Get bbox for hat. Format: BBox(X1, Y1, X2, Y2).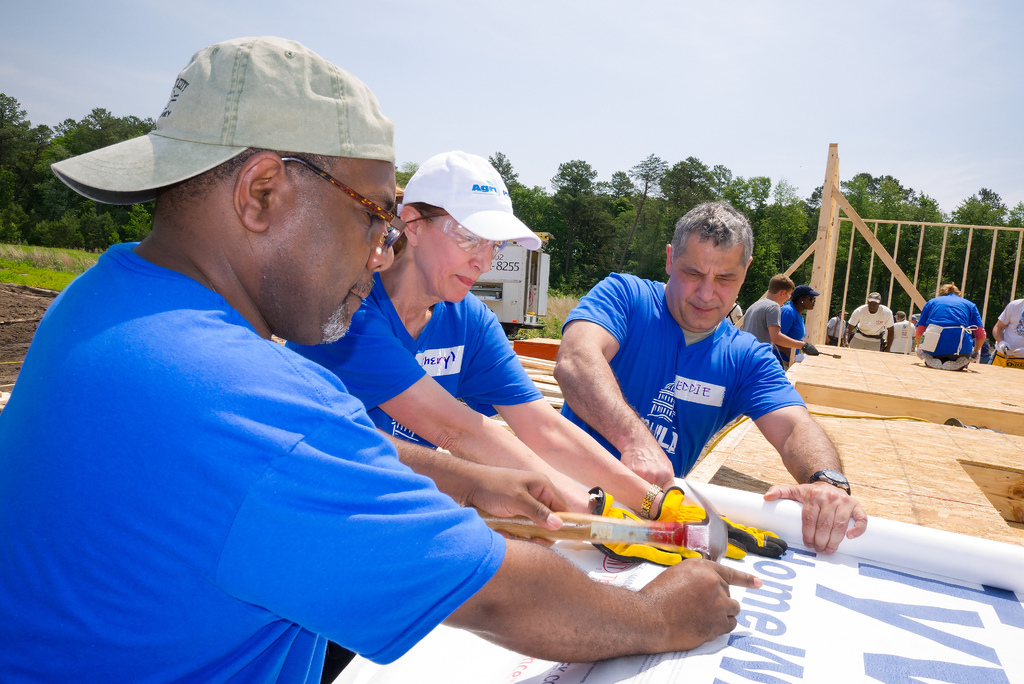
BBox(49, 33, 395, 210).
